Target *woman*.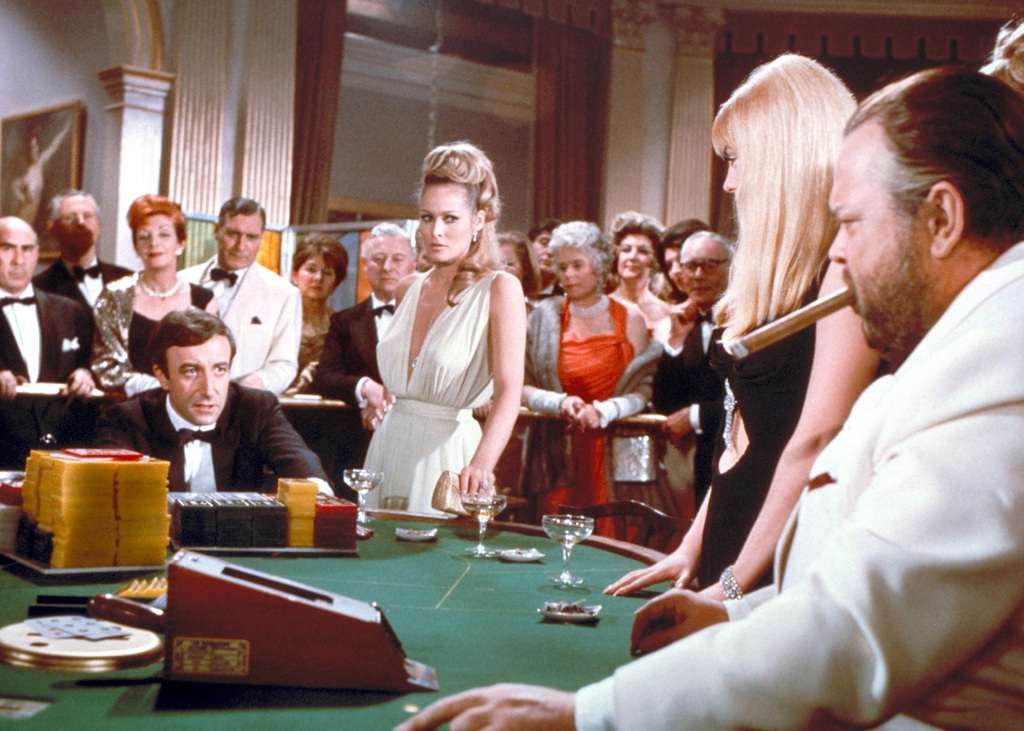
Target region: [585,48,900,612].
